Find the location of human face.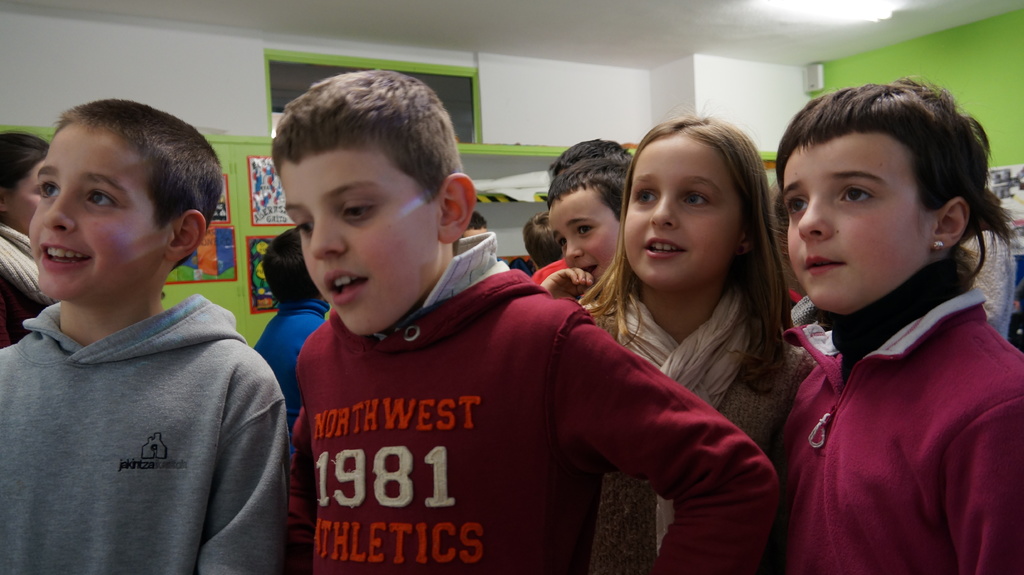
Location: bbox(616, 134, 745, 292).
